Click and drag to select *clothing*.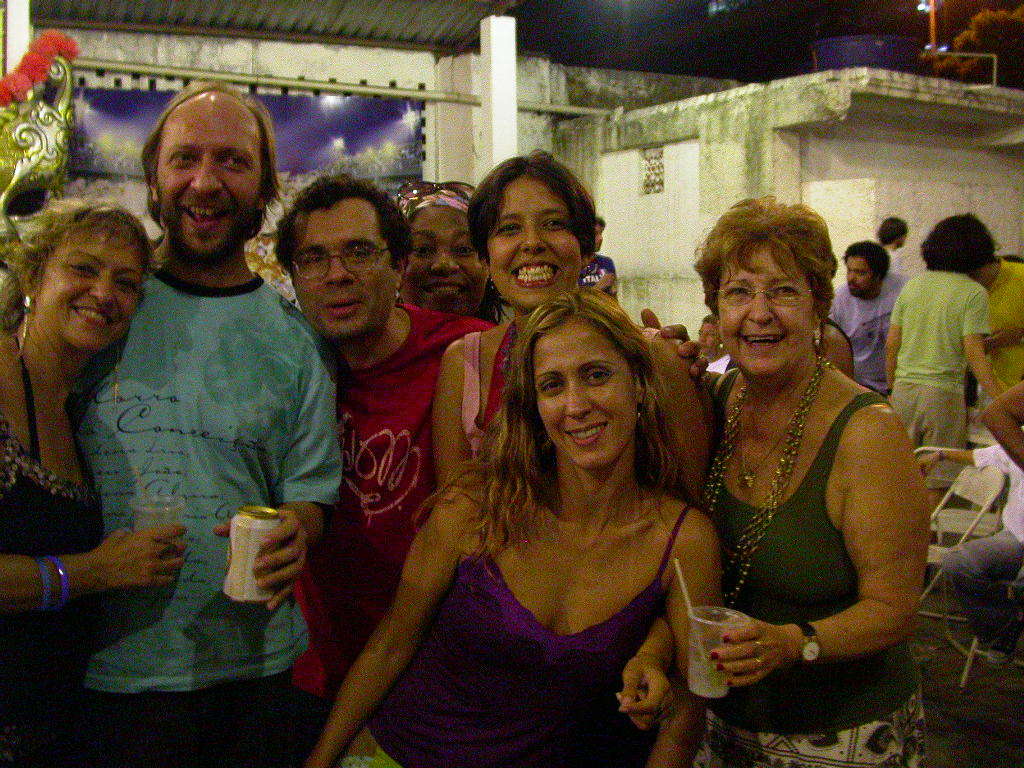
Selection: 701/317/913/727.
